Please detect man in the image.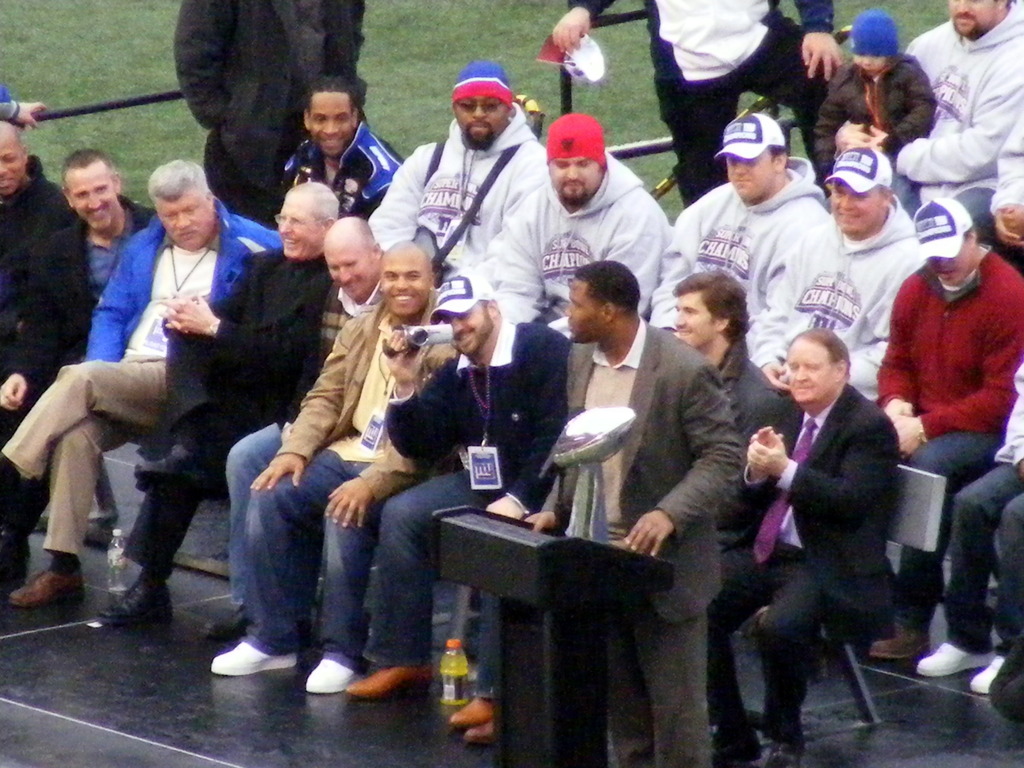
crop(524, 259, 742, 767).
